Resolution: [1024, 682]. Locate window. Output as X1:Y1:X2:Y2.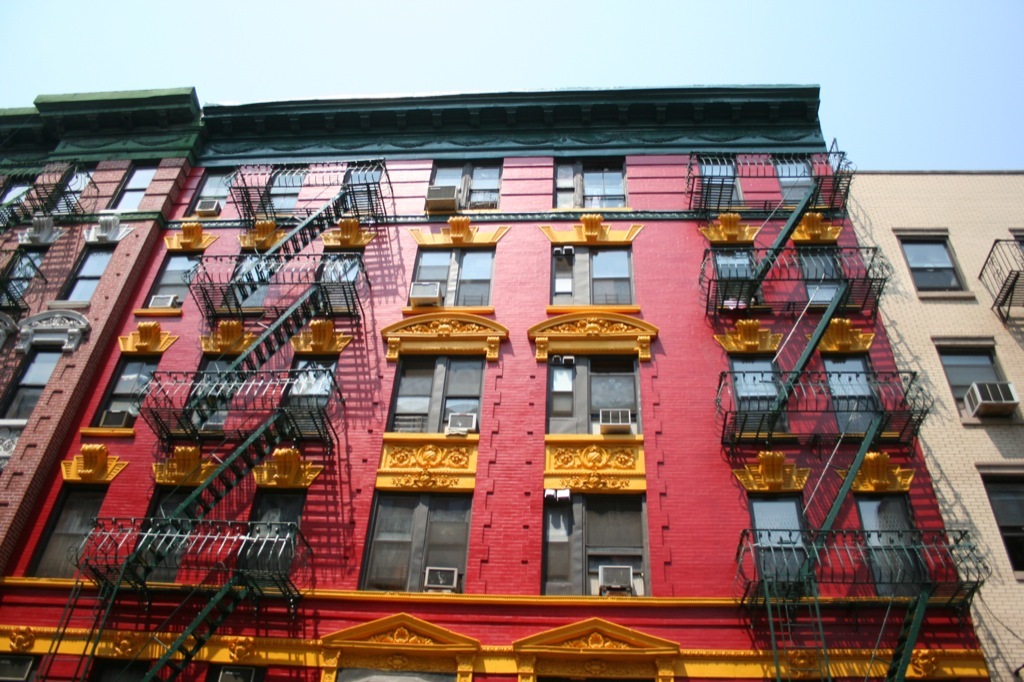
91:350:160:427.
